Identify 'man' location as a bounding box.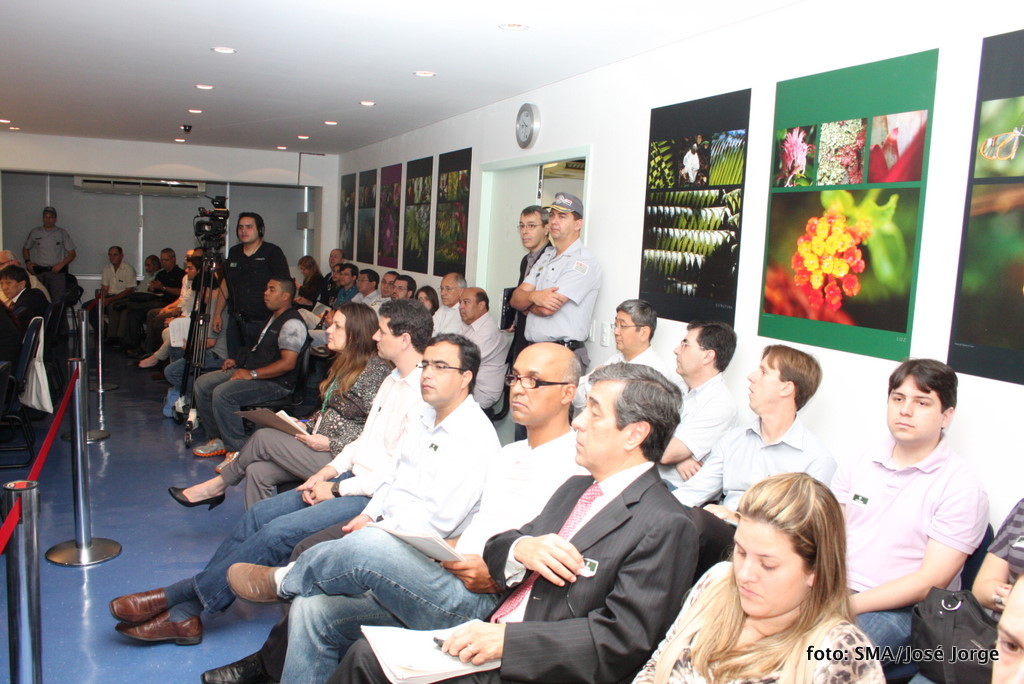
locate(426, 278, 461, 340).
